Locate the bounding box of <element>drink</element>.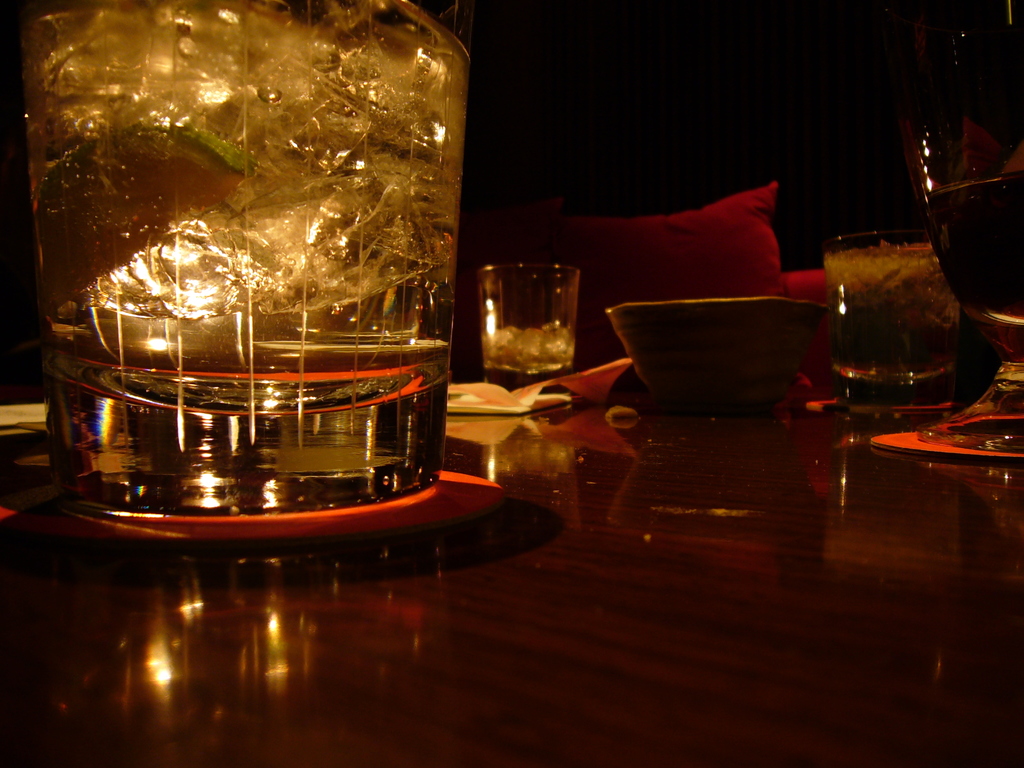
Bounding box: bbox(9, 0, 476, 565).
